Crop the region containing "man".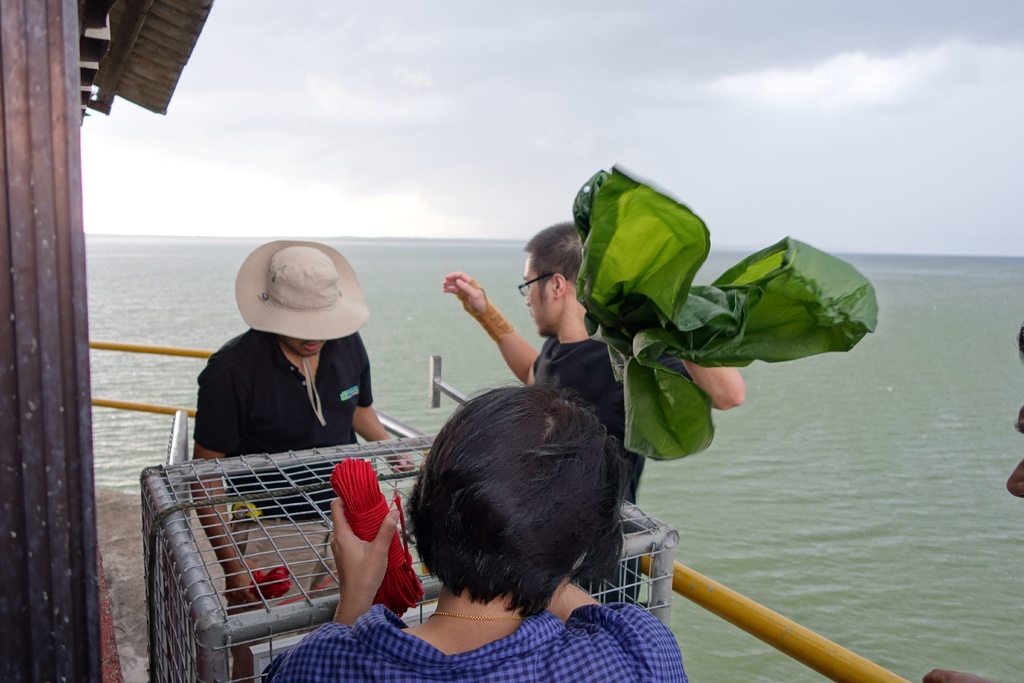
Crop region: rect(195, 239, 415, 646).
